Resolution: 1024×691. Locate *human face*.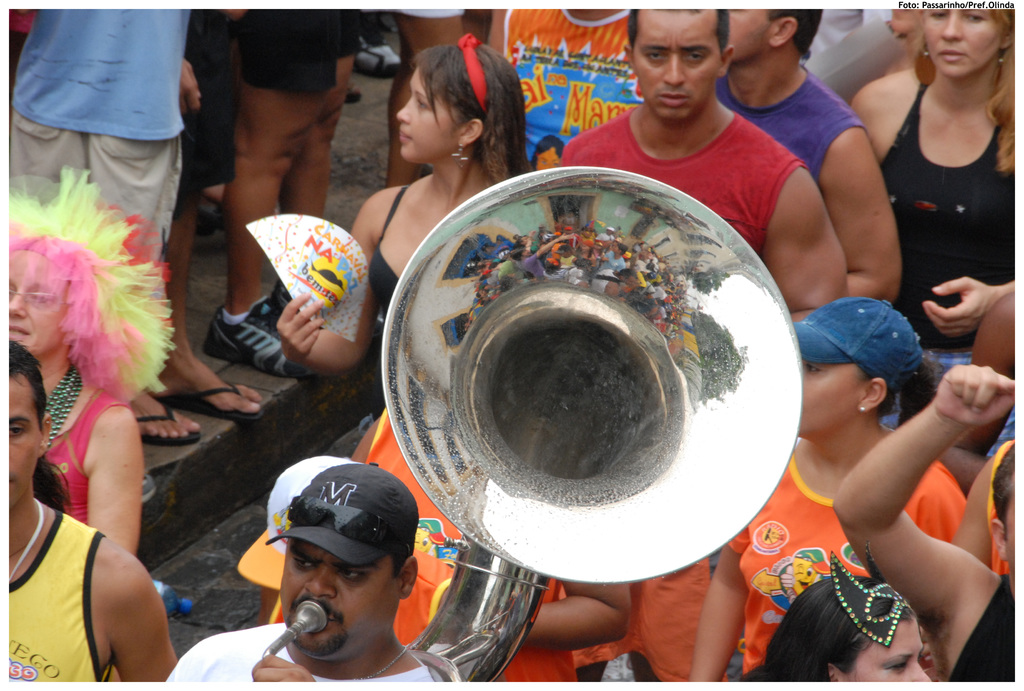
detection(924, 8, 1002, 74).
